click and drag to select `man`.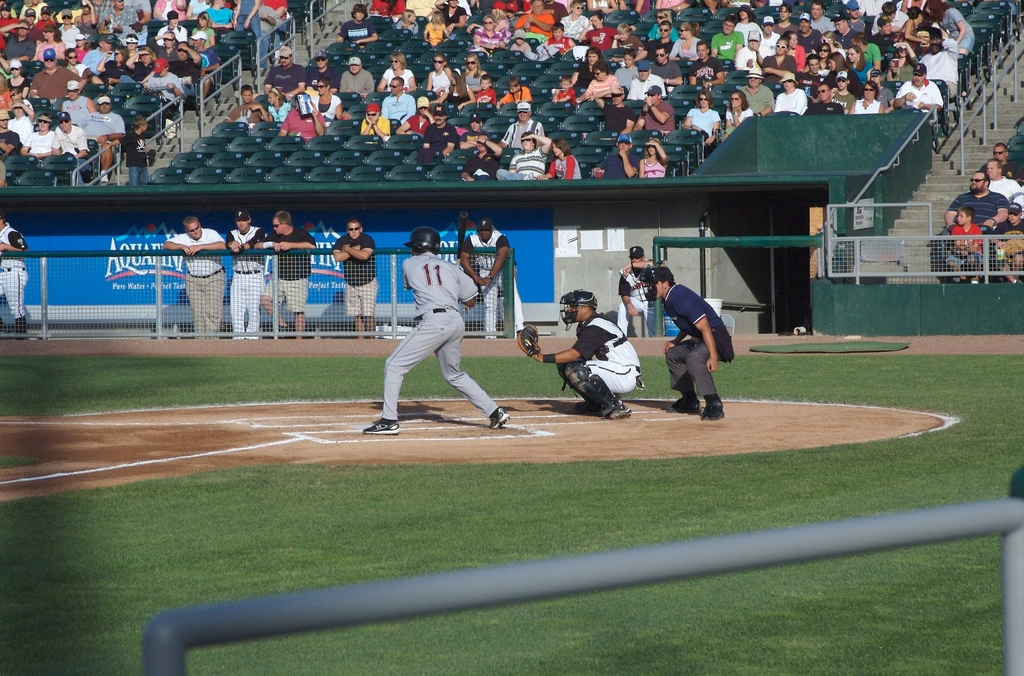
Selection: BBox(935, 170, 1014, 240).
